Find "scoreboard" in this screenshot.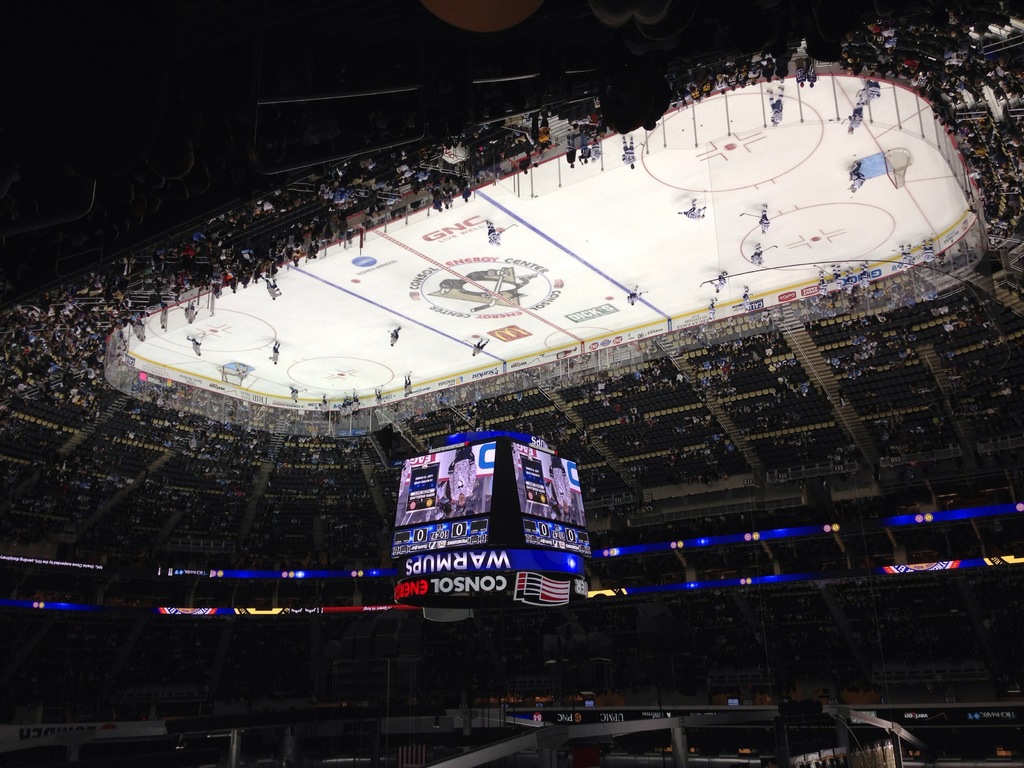
The bounding box for "scoreboard" is (389, 429, 602, 611).
